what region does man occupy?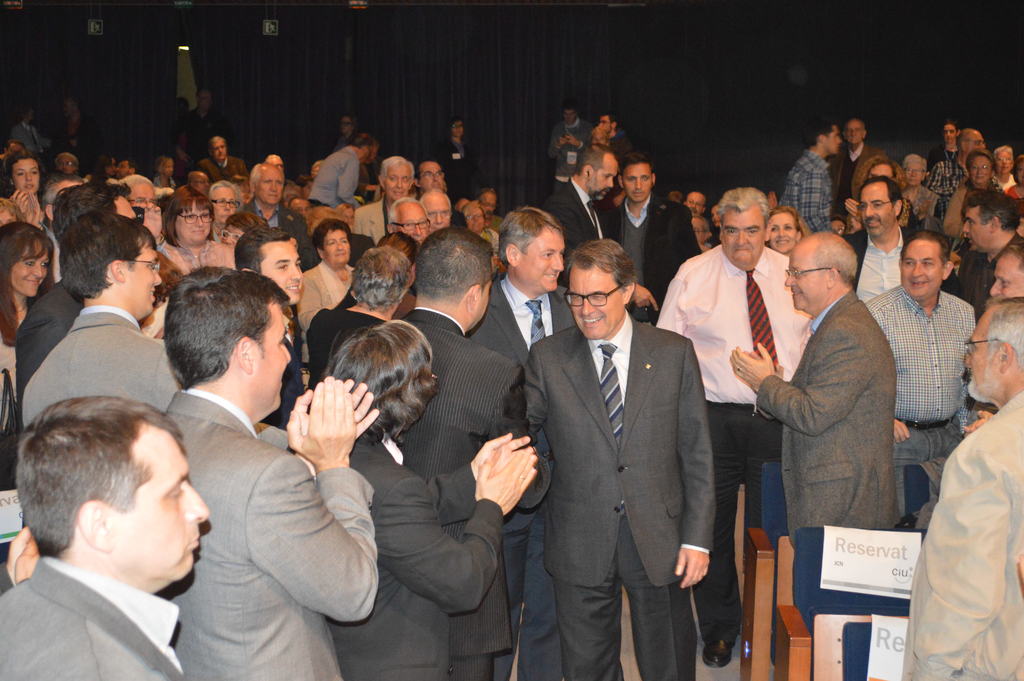
box(551, 108, 593, 183).
